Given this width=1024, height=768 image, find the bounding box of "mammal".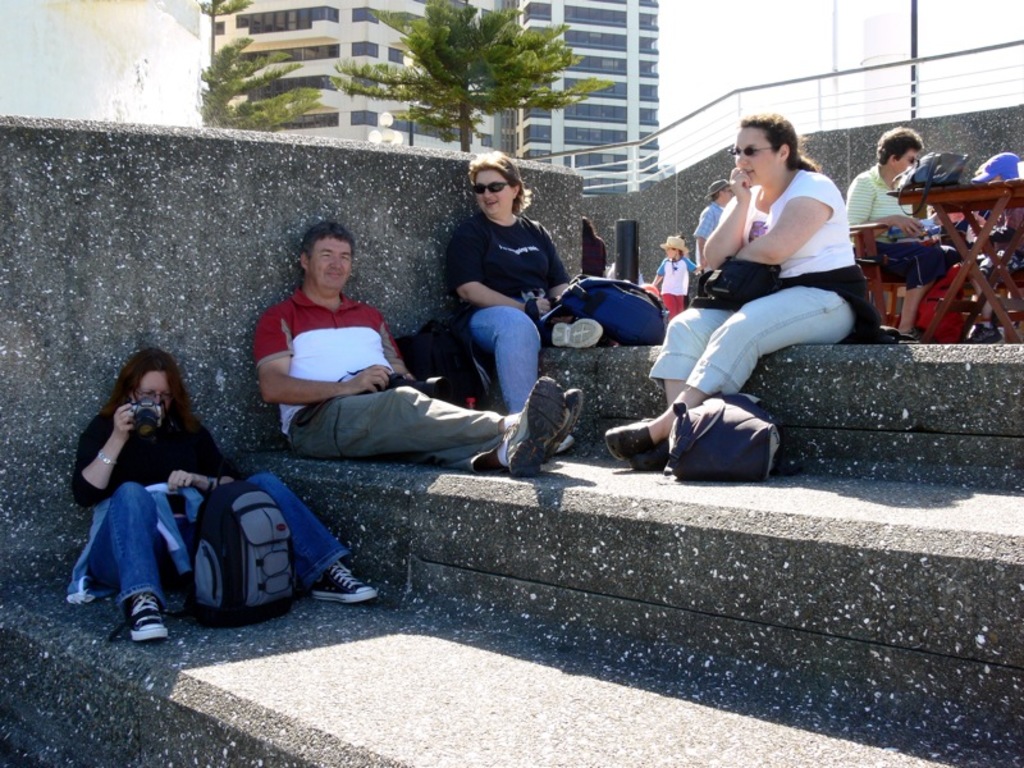
[x1=64, y1=347, x2=388, y2=643].
